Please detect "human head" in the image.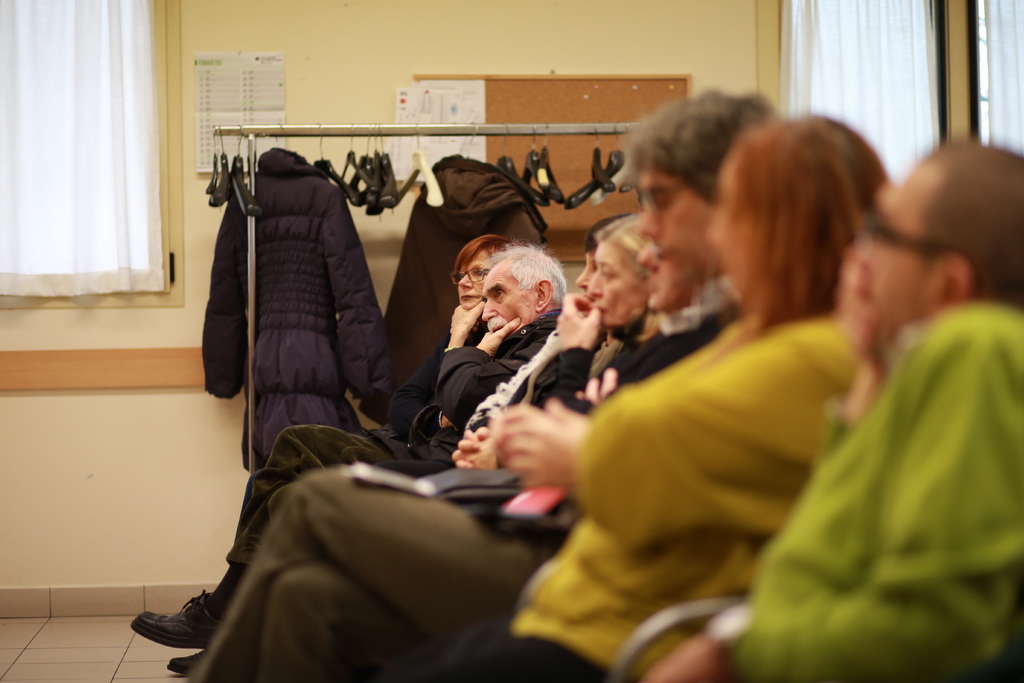
left=476, top=239, right=567, bottom=336.
